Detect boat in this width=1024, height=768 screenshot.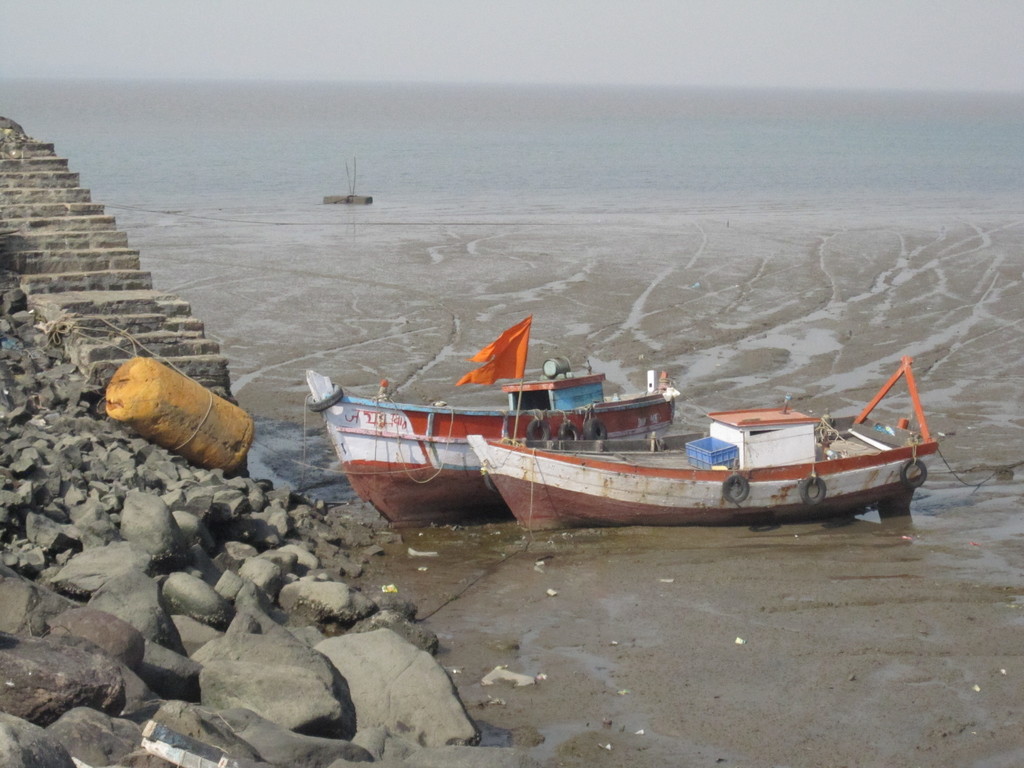
Detection: {"left": 307, "top": 365, "right": 685, "bottom": 528}.
